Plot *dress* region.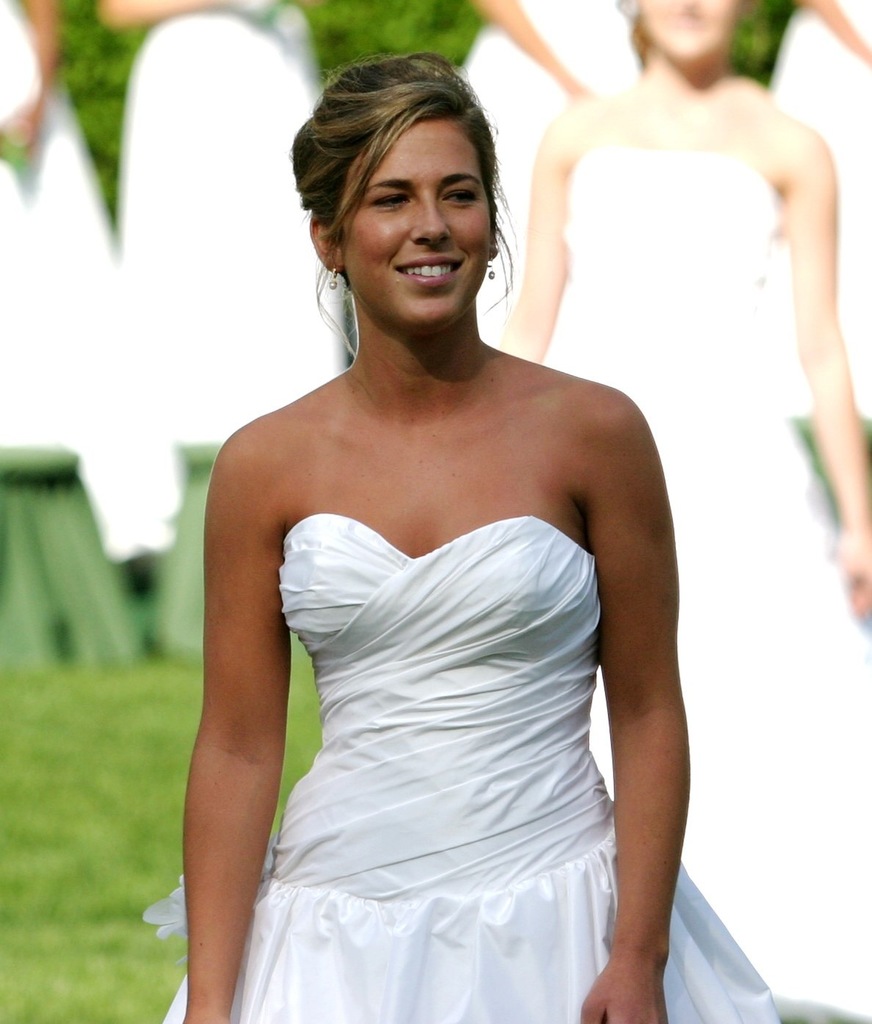
Plotted at select_region(115, 0, 338, 454).
